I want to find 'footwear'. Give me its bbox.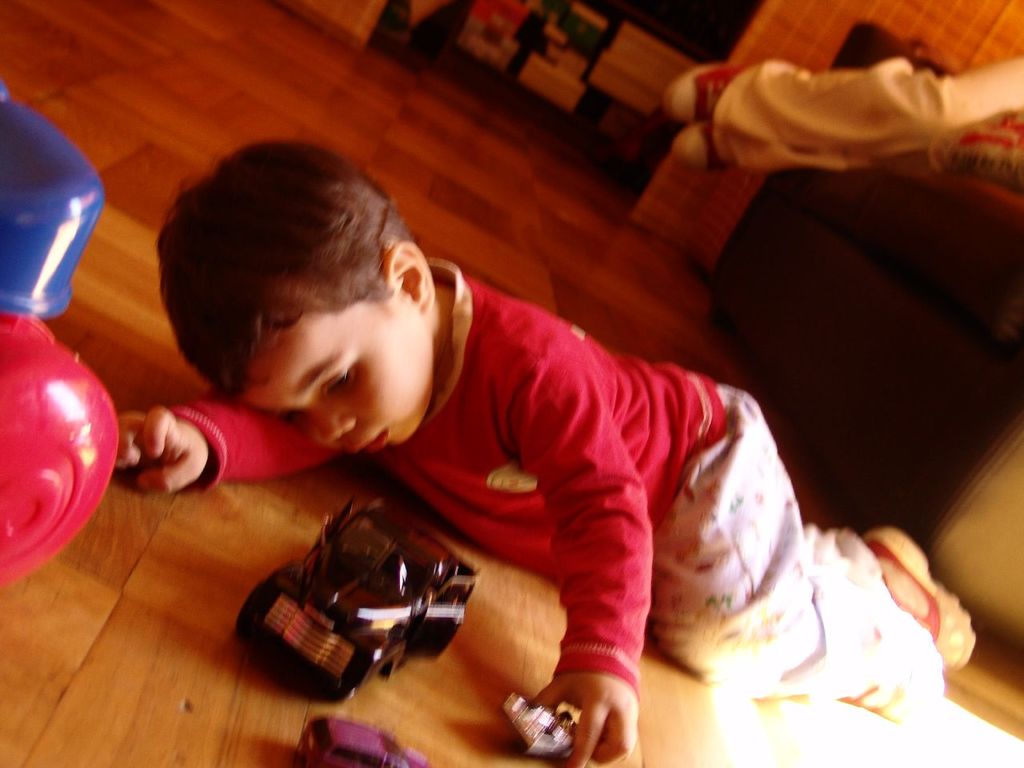
[left=658, top=57, right=762, bottom=131].
